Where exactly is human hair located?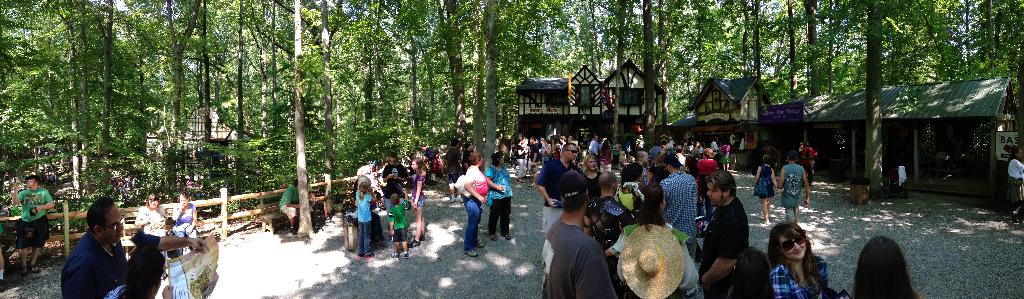
Its bounding box is 652:141:660:146.
